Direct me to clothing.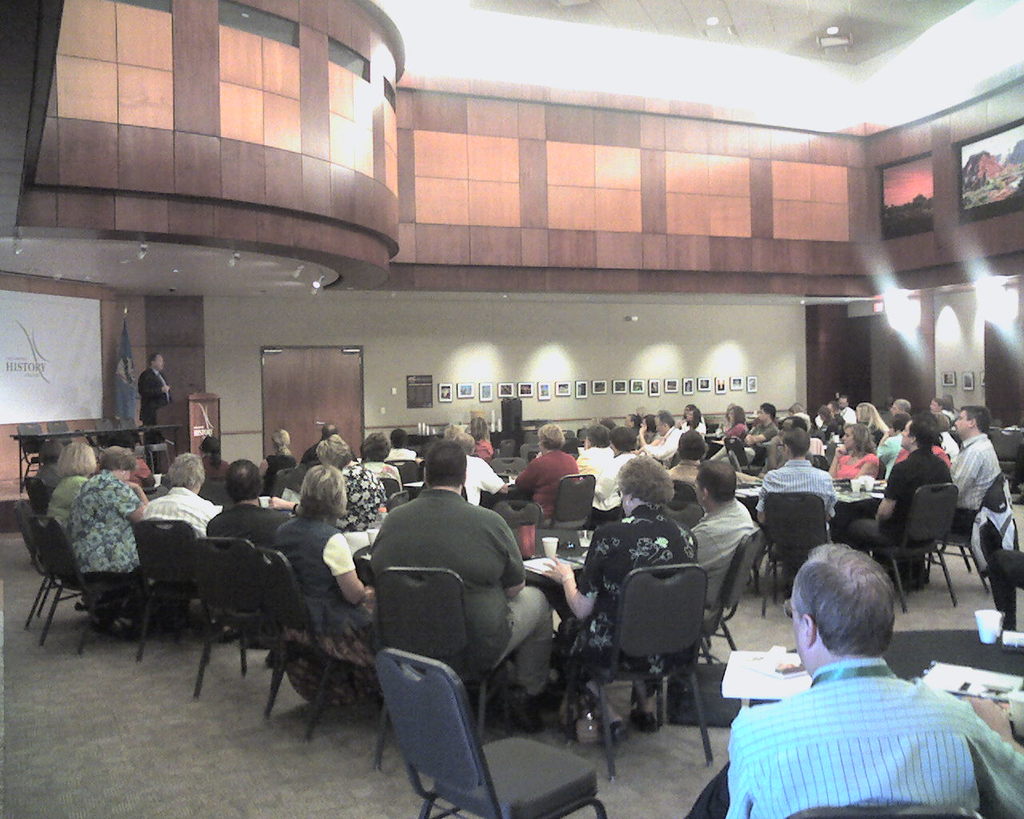
Direction: detection(54, 466, 102, 537).
